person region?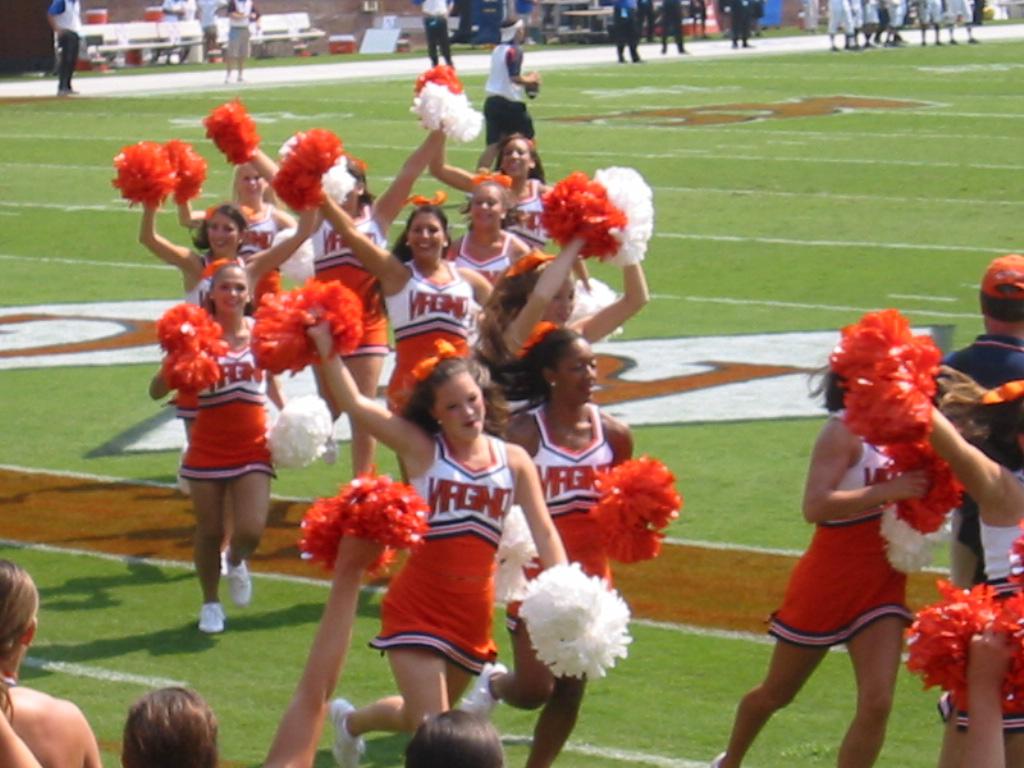
(235,0,249,80)
